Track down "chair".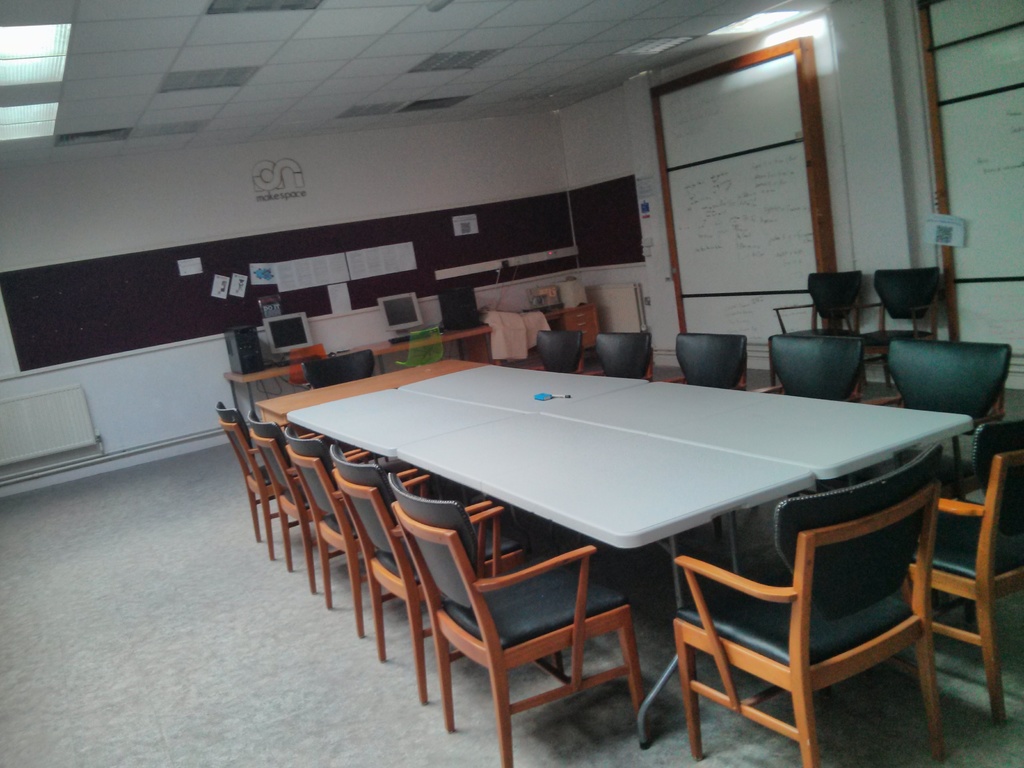
Tracked to select_region(274, 347, 327, 390).
